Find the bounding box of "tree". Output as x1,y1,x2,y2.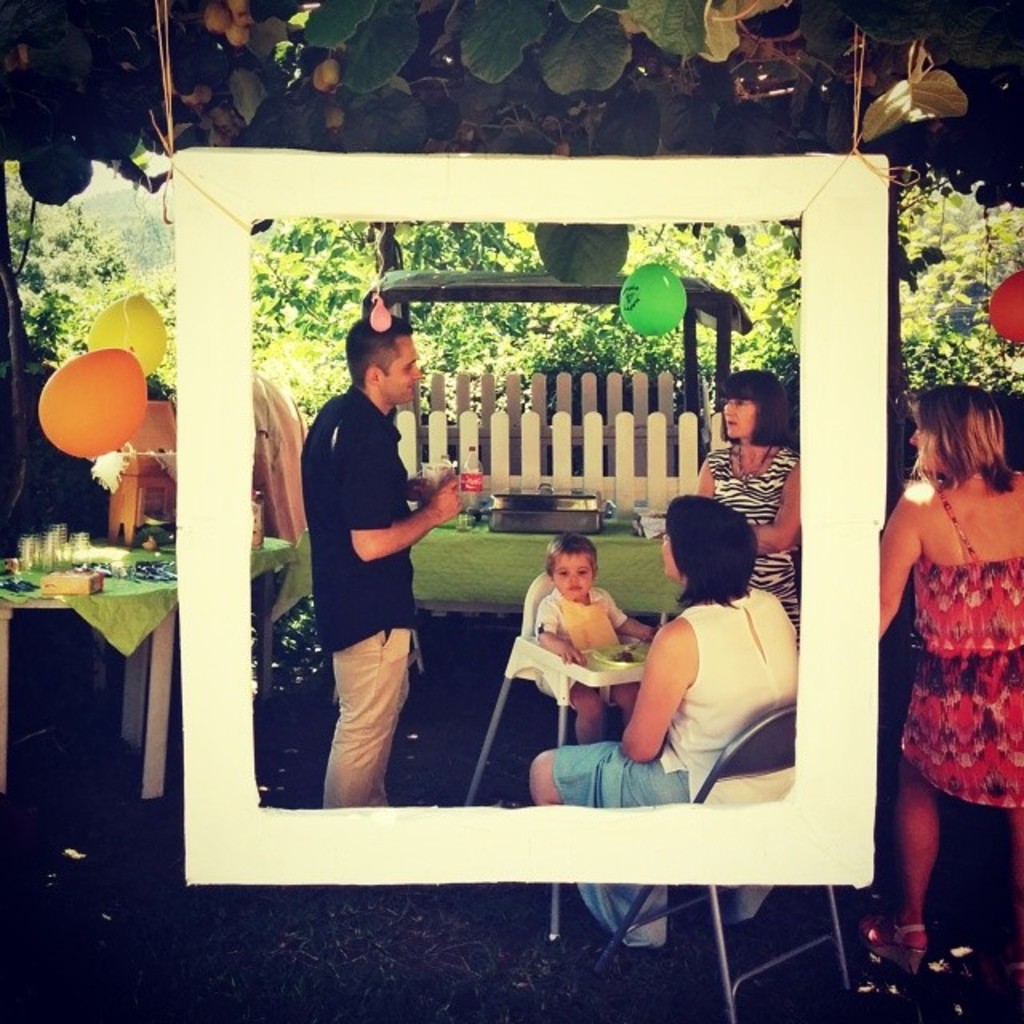
0,158,126,365.
